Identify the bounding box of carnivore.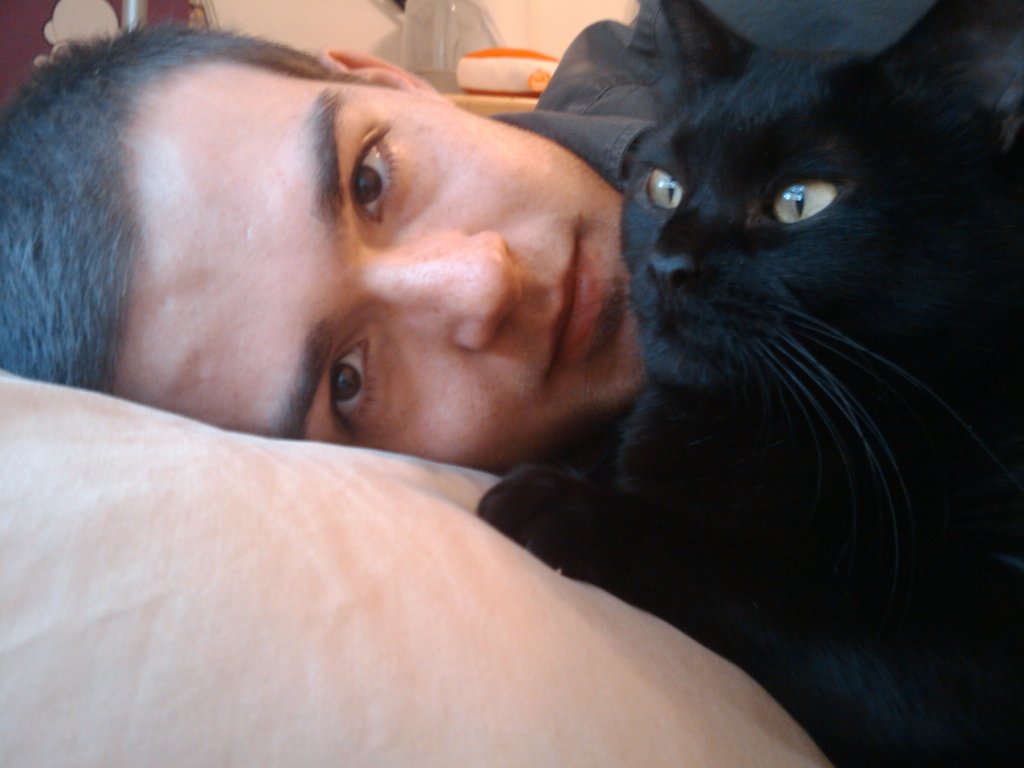
(left=3, top=2, right=1023, bottom=474).
